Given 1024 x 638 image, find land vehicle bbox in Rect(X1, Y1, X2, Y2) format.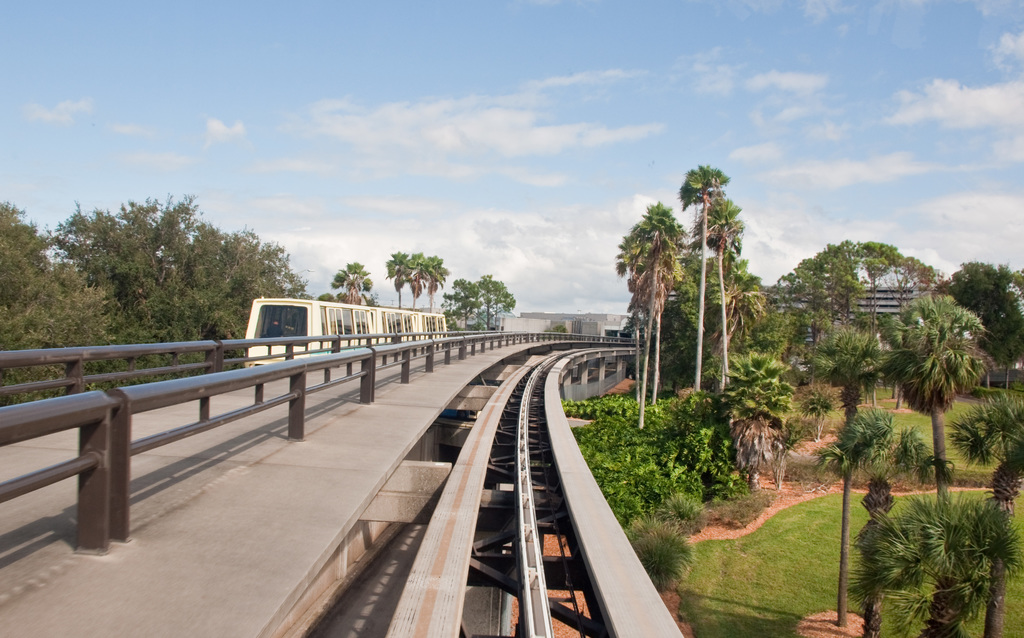
Rect(242, 297, 447, 369).
